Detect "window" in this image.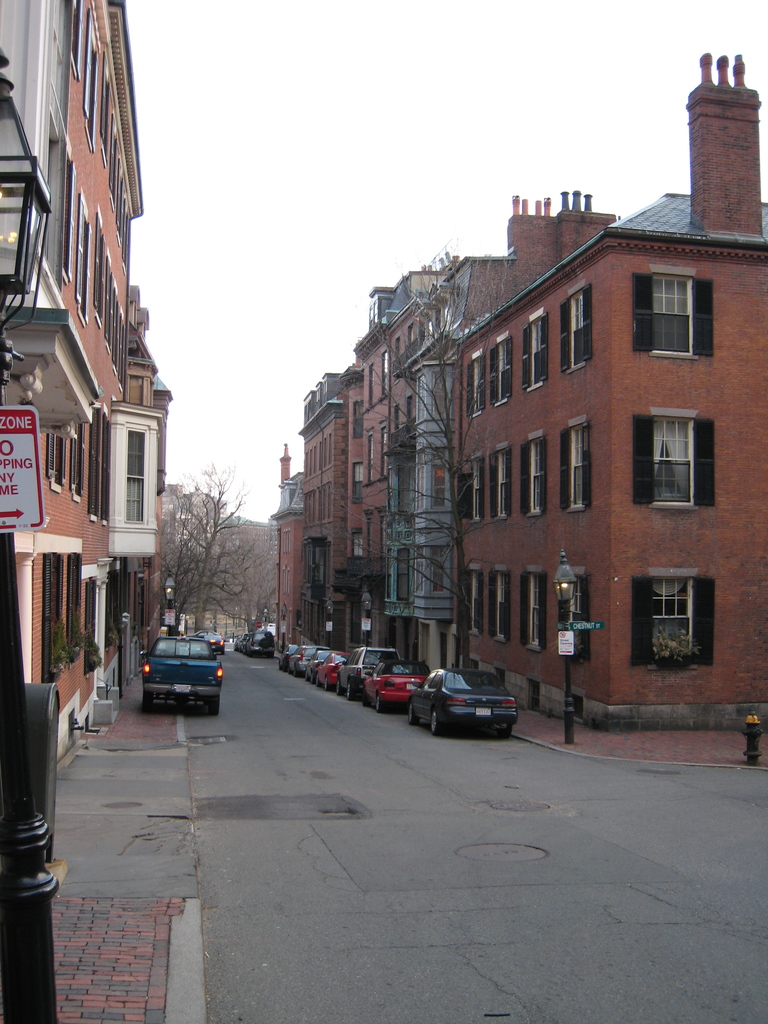
Detection: (x1=573, y1=582, x2=580, y2=652).
